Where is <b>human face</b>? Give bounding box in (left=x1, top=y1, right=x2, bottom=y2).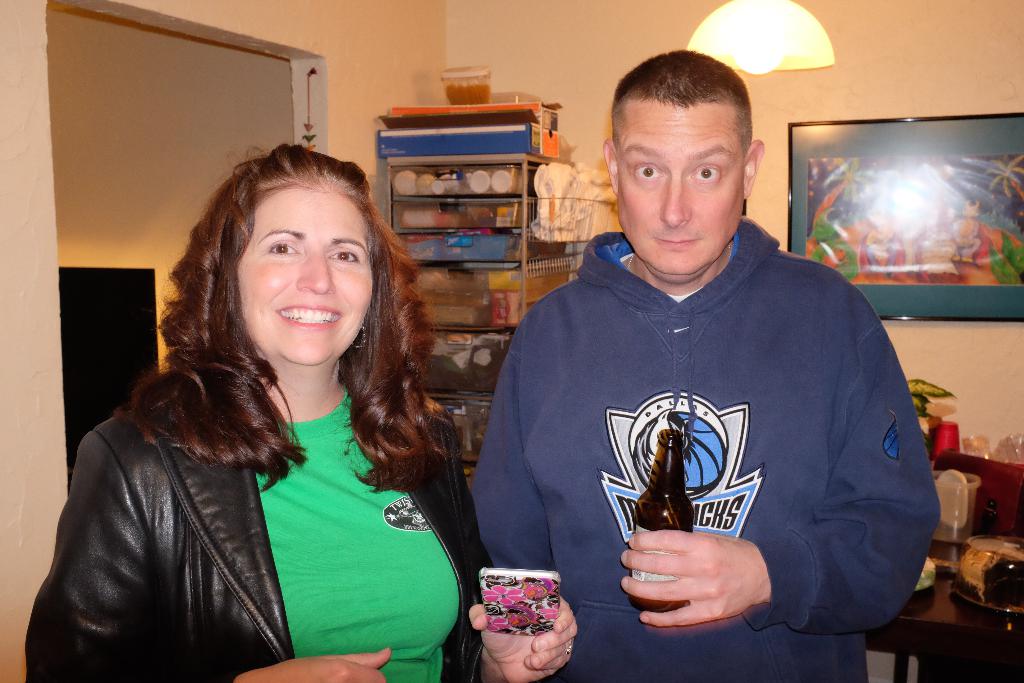
(left=616, top=100, right=748, bottom=279).
